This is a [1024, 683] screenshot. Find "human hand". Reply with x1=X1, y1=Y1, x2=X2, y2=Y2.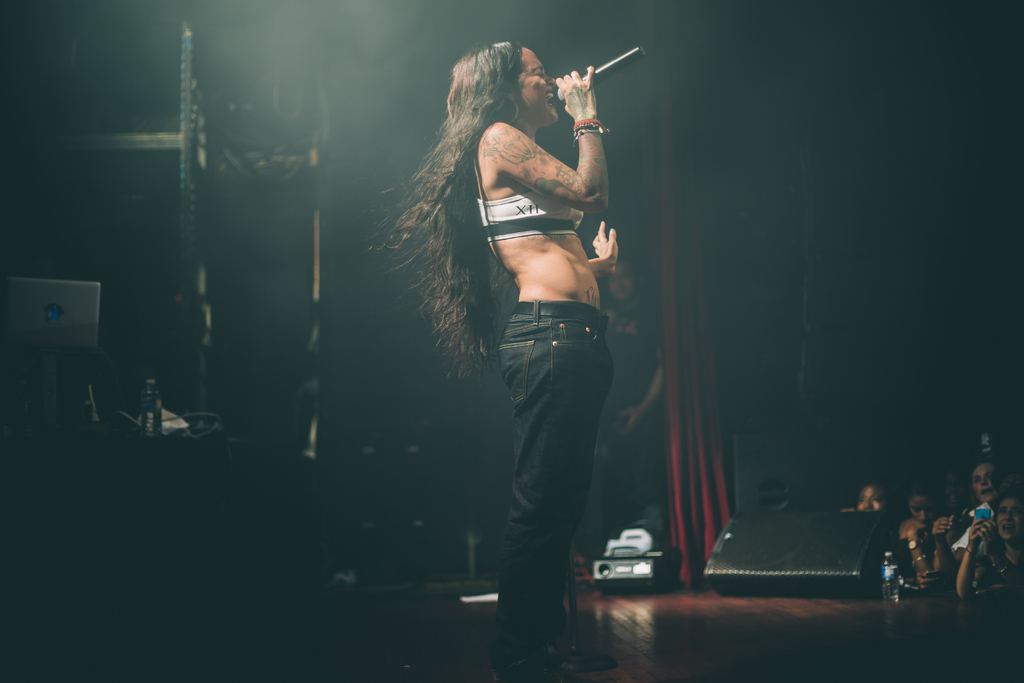
x1=965, y1=518, x2=985, y2=548.
